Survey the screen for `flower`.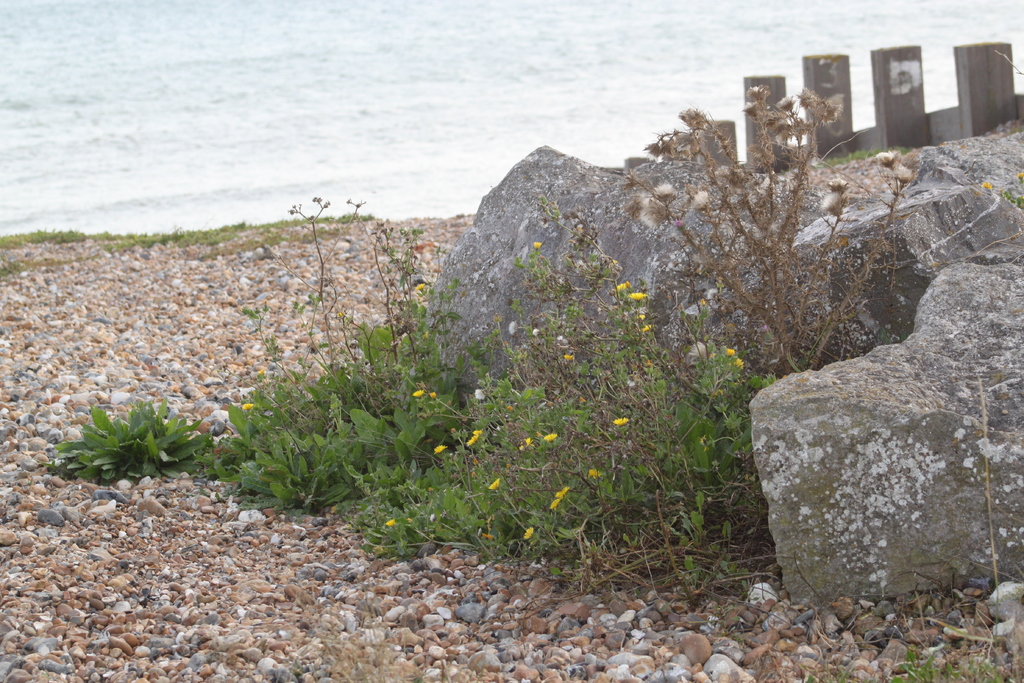
Survey found: left=829, top=194, right=845, bottom=219.
